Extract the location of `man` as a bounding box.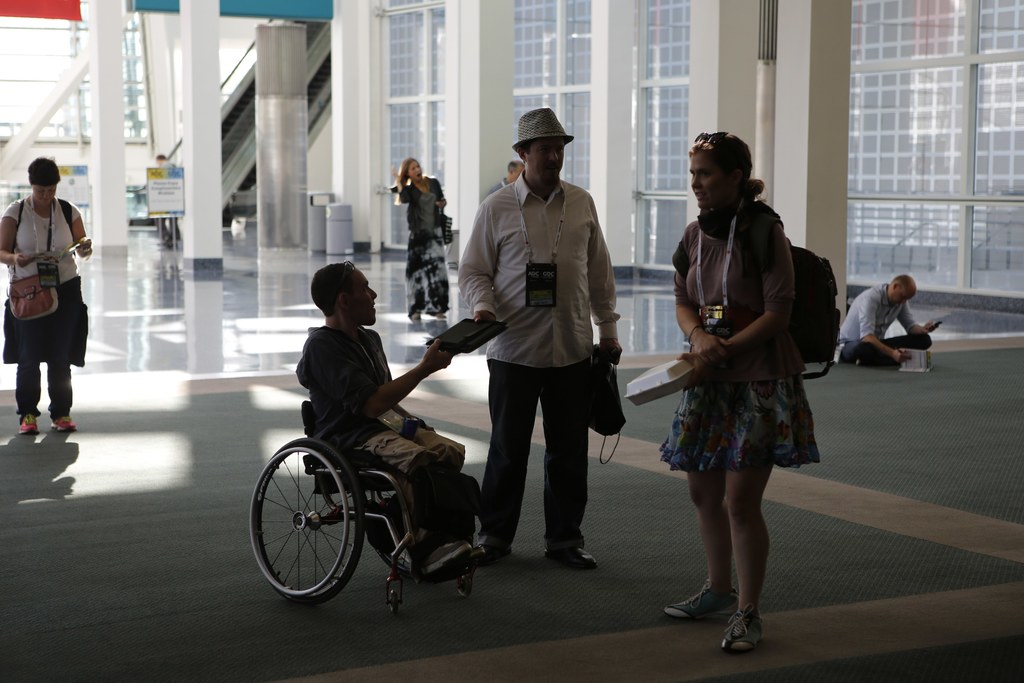
(440, 126, 632, 577).
